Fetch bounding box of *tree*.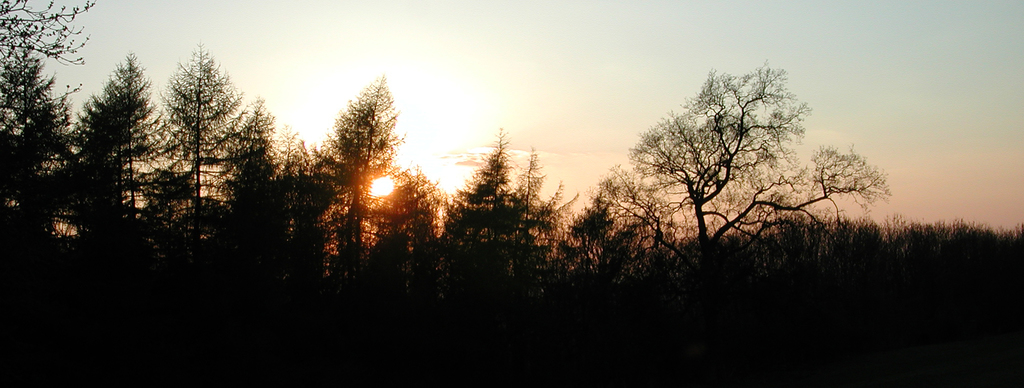
Bbox: crop(605, 56, 867, 271).
